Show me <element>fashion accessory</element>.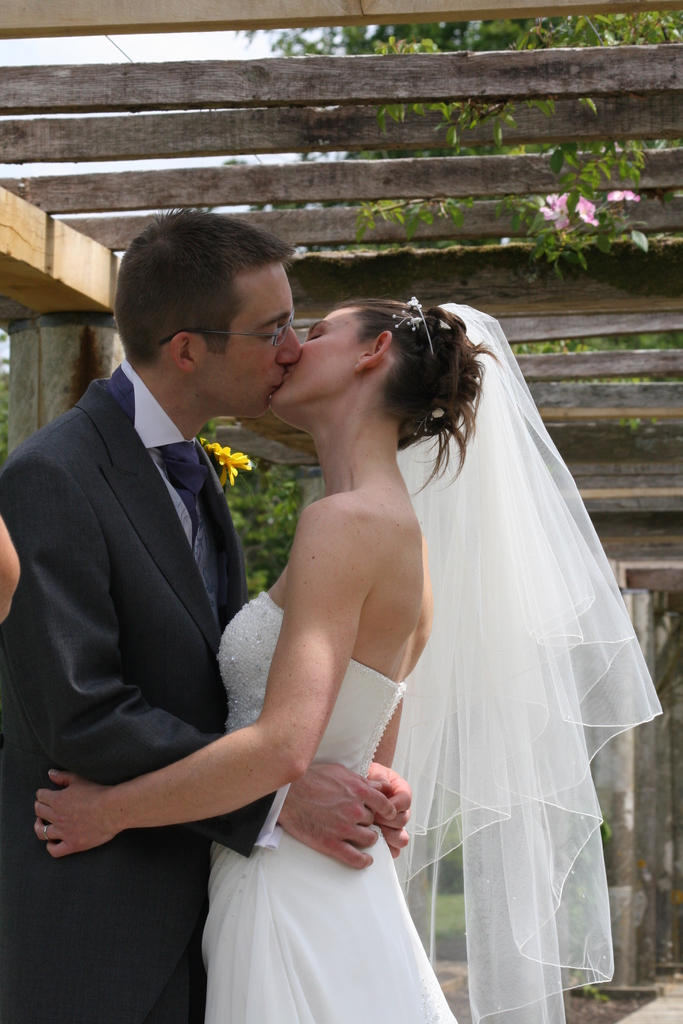
<element>fashion accessory</element> is here: <box>390,290,441,364</box>.
